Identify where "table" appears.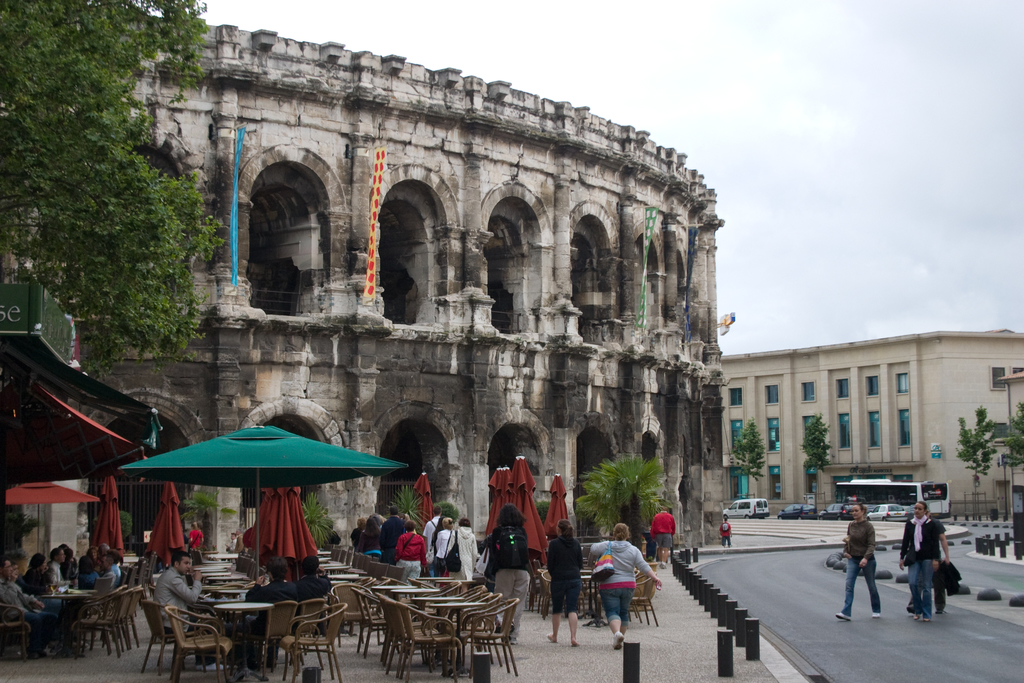
Appears at bbox=(327, 572, 361, 581).
